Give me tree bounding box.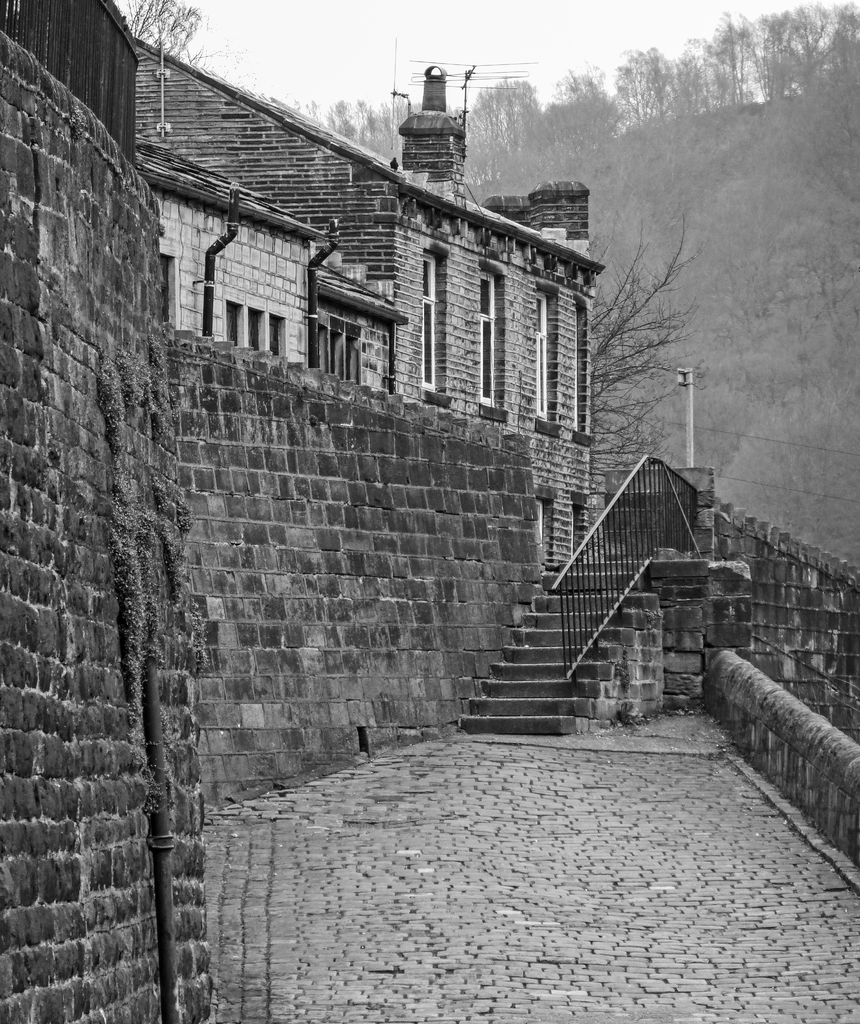
BBox(270, 0, 859, 586).
